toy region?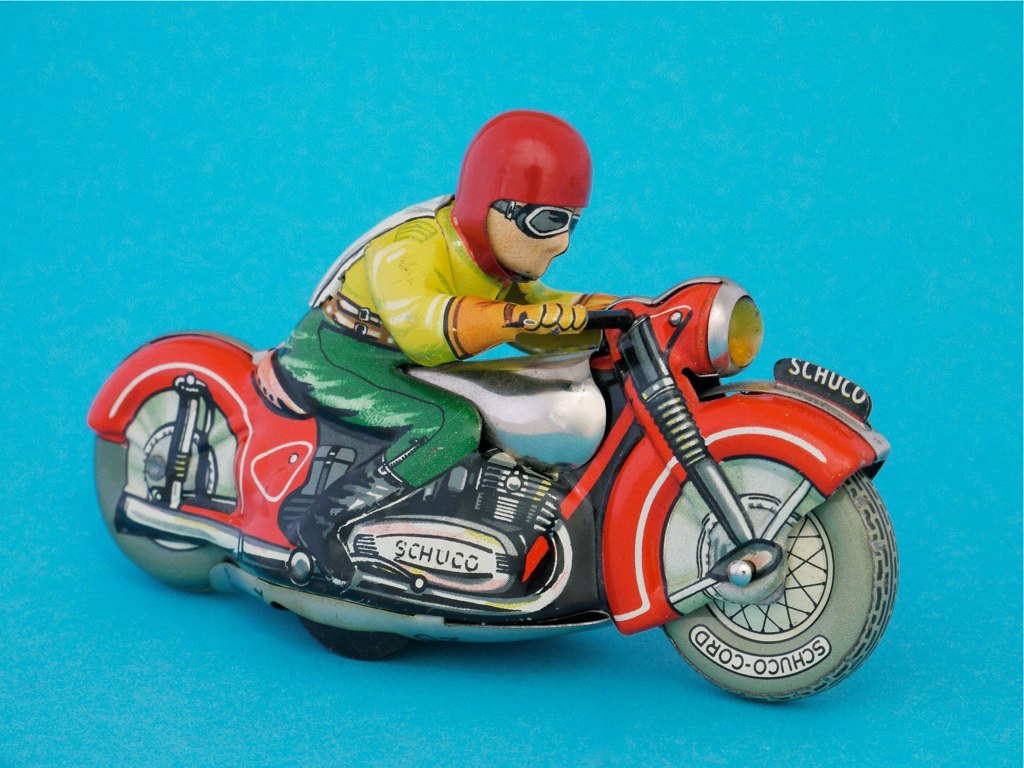
104:169:925:705
